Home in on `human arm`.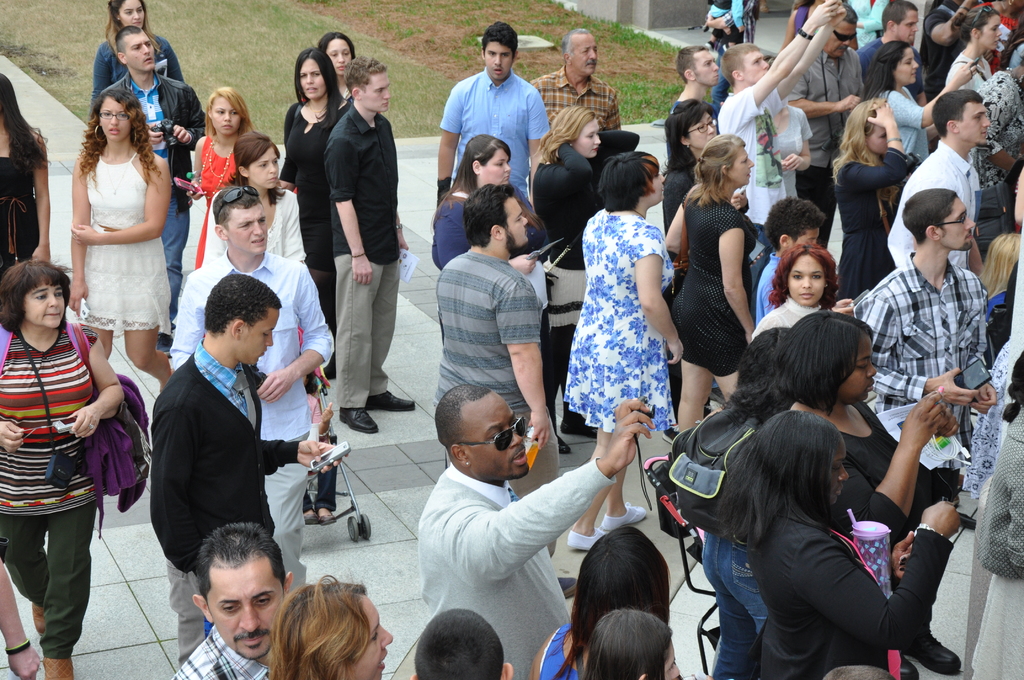
Homed in at (186, 136, 212, 204).
